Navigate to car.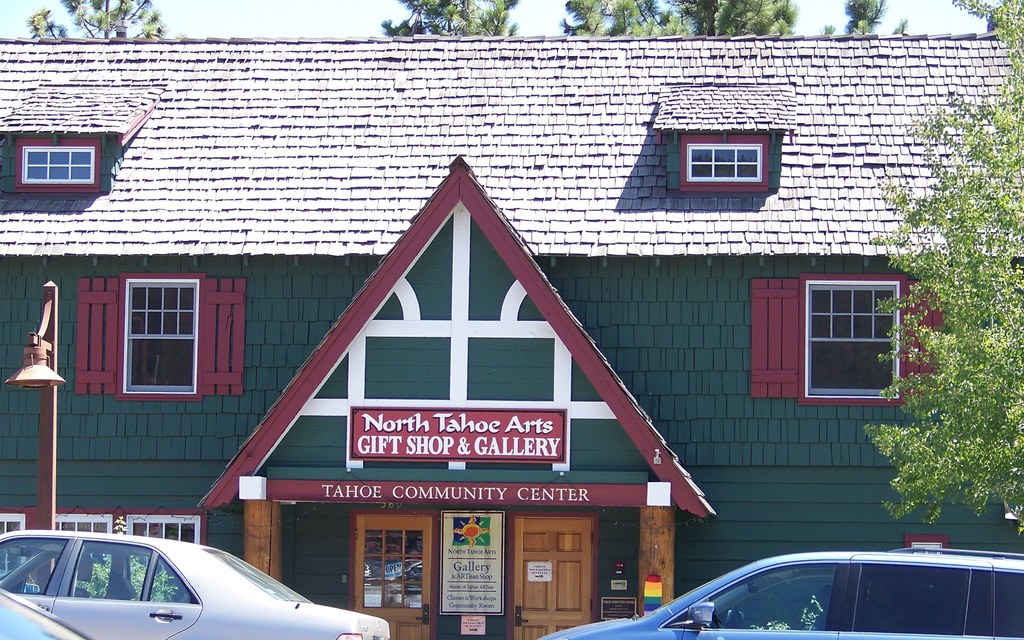
Navigation target: rect(0, 532, 386, 639).
